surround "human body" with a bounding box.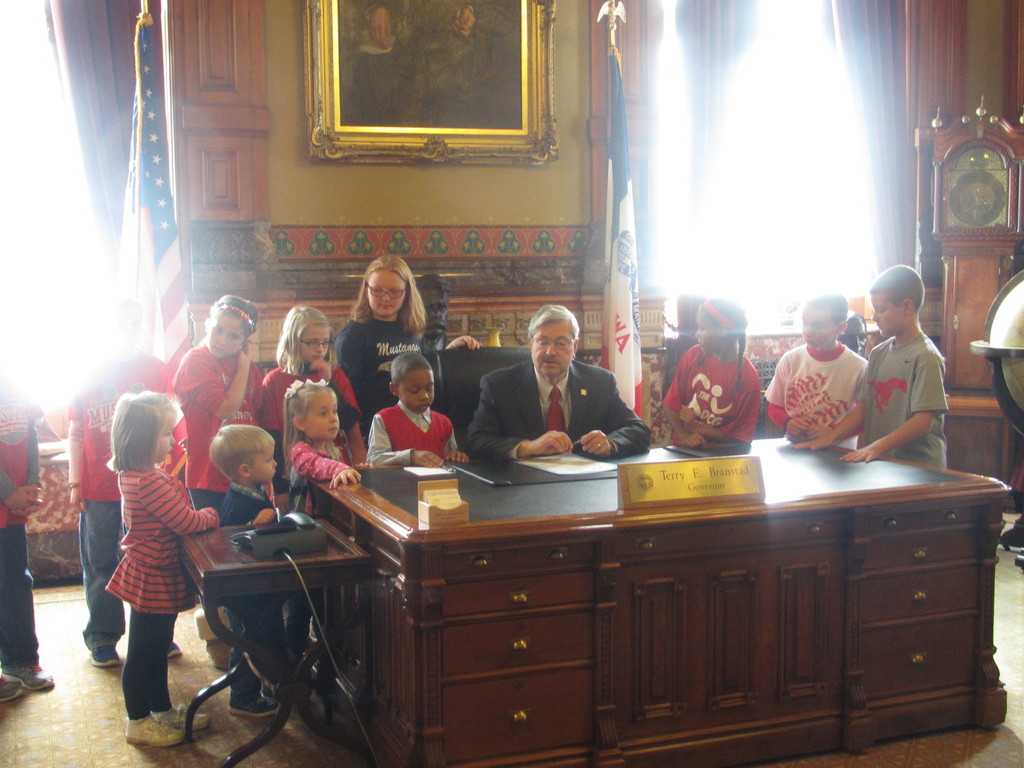
764,294,868,455.
